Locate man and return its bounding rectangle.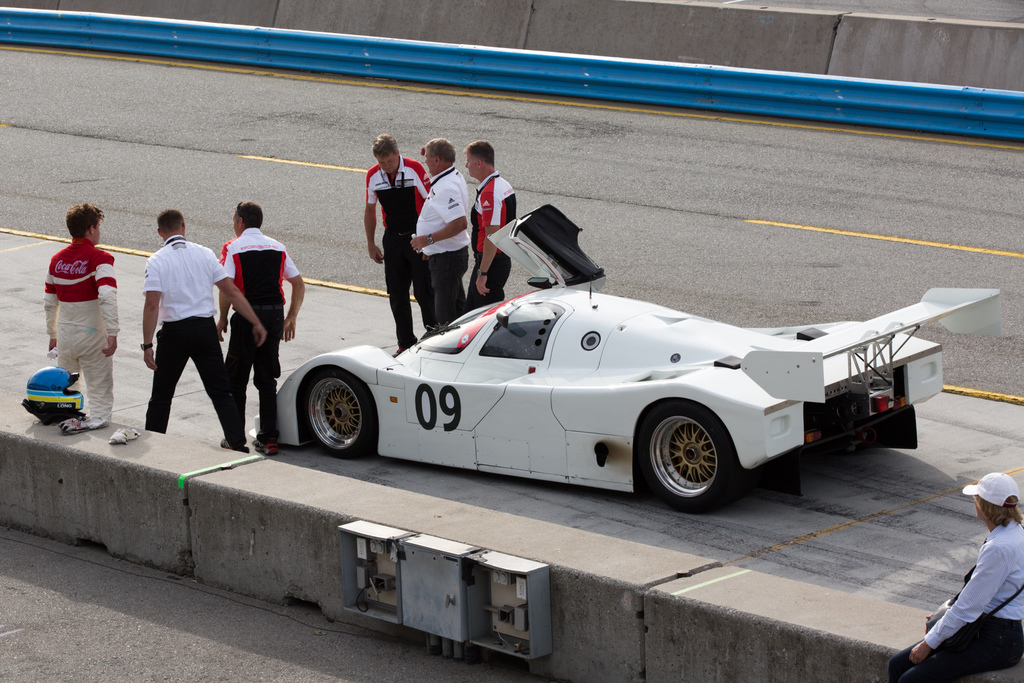
{"left": 464, "top": 142, "right": 516, "bottom": 316}.
